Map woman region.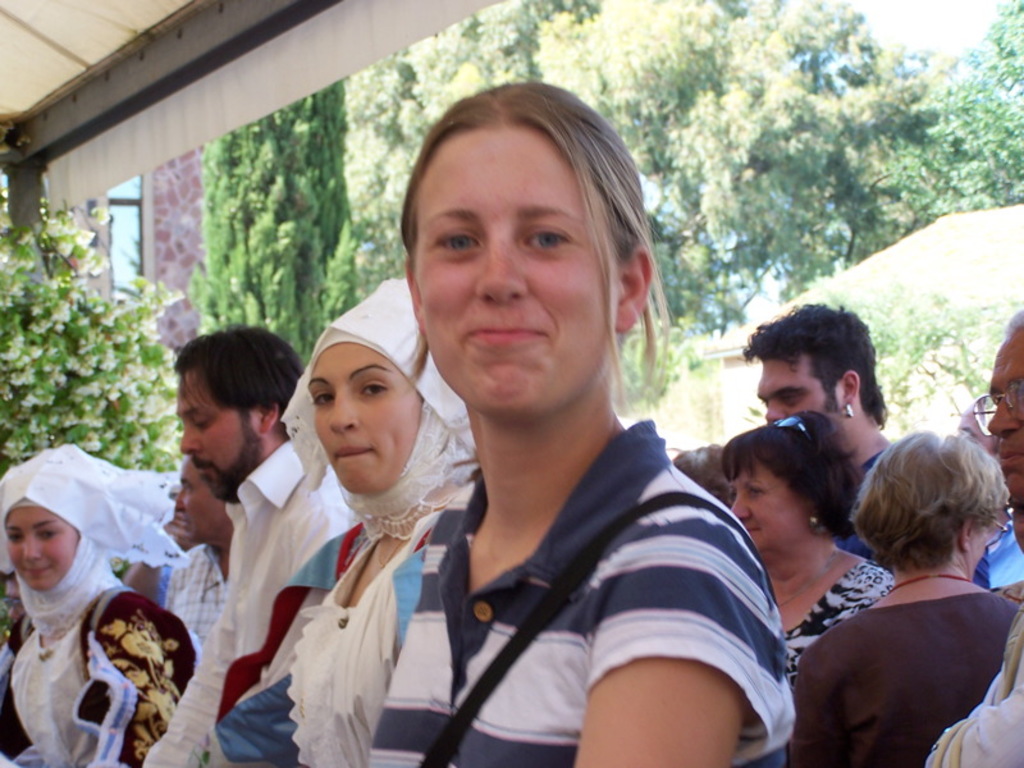
Mapped to region(728, 411, 891, 767).
